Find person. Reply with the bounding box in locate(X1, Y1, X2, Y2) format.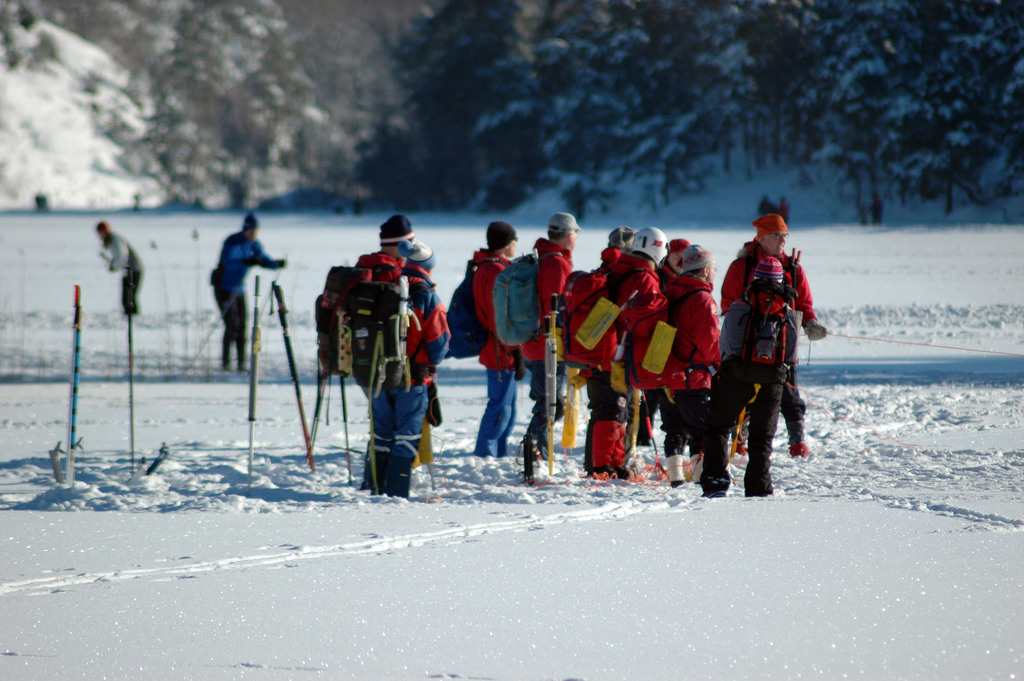
locate(206, 215, 282, 375).
